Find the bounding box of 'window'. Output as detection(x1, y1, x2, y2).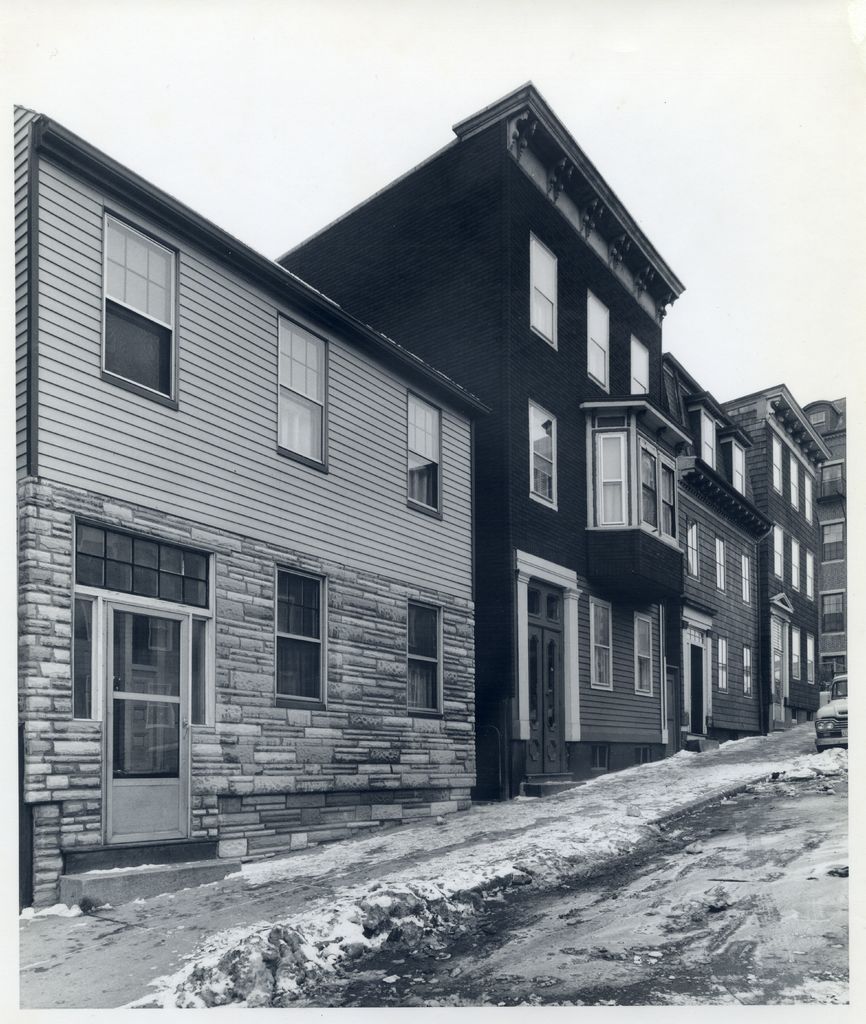
detection(804, 550, 816, 603).
